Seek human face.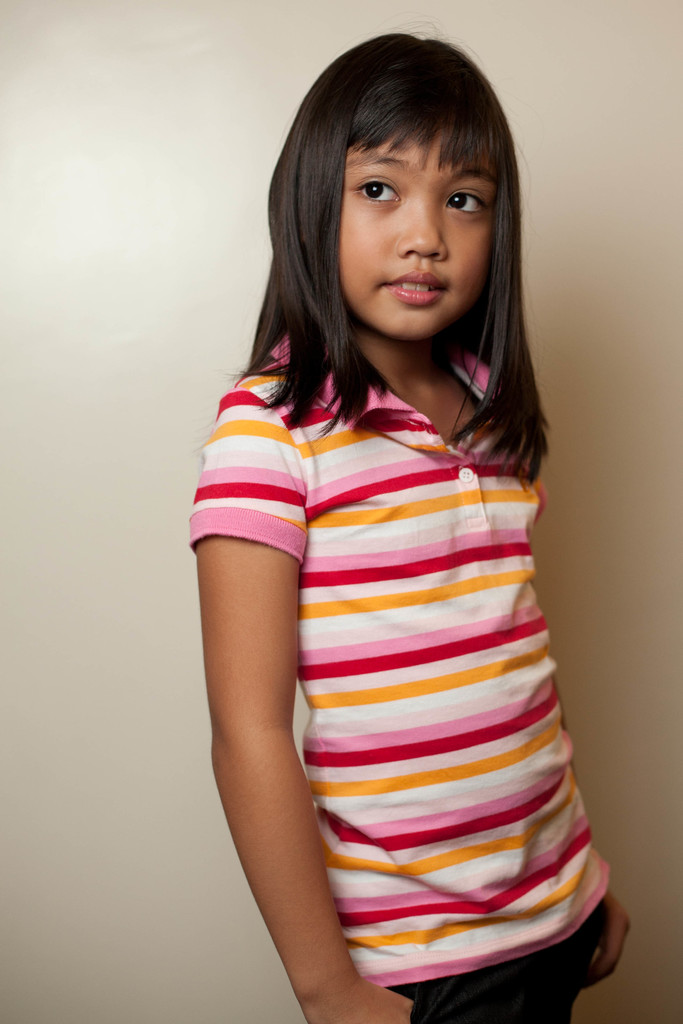
(340,127,495,339).
